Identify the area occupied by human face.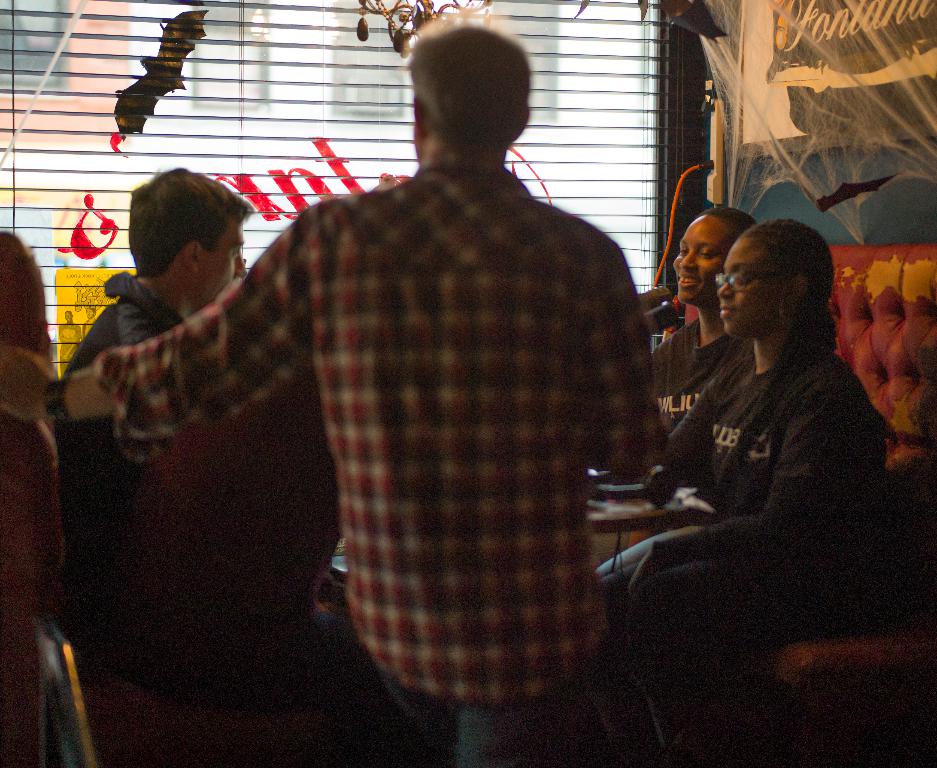
Area: BBox(195, 226, 246, 295).
